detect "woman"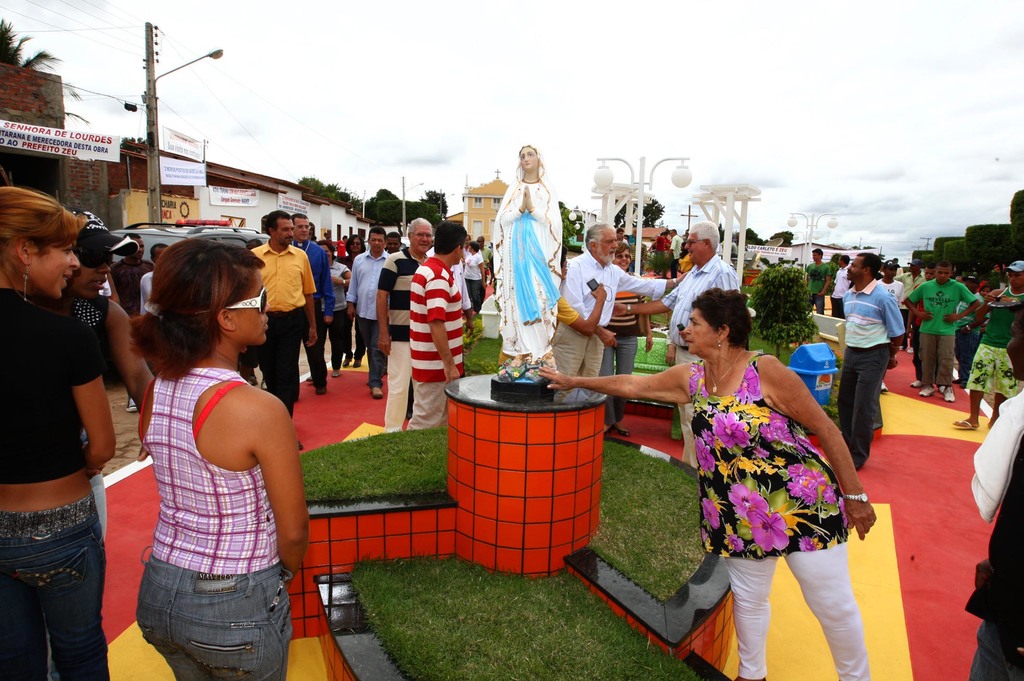
528/284/889/669
